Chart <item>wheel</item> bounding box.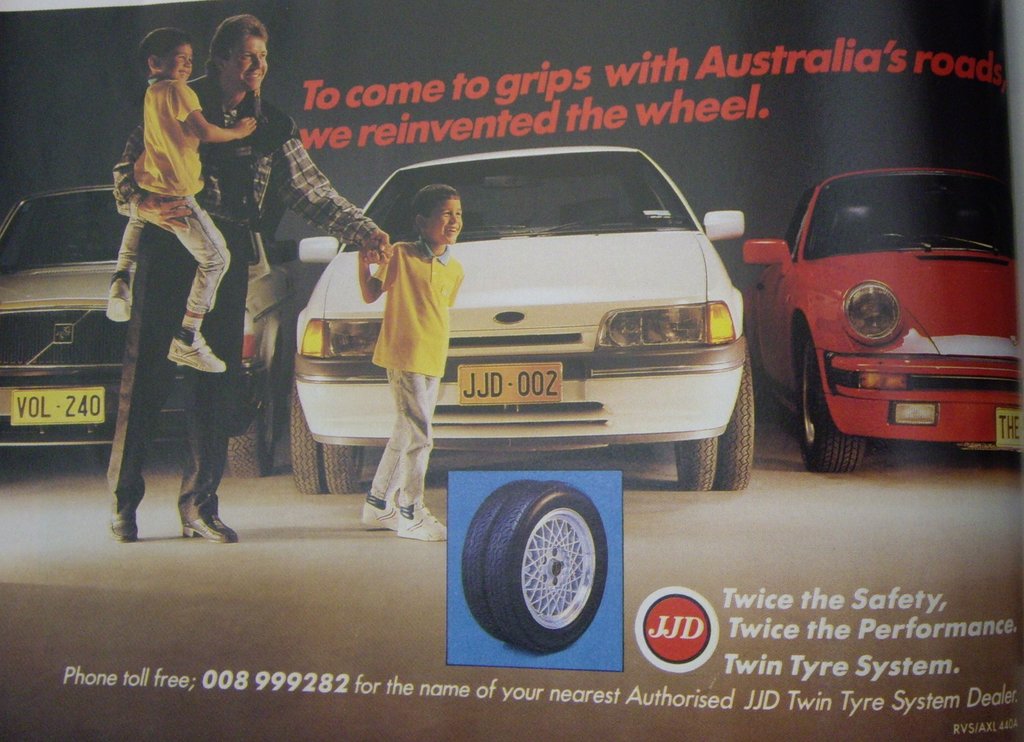
Charted: [227, 382, 273, 474].
